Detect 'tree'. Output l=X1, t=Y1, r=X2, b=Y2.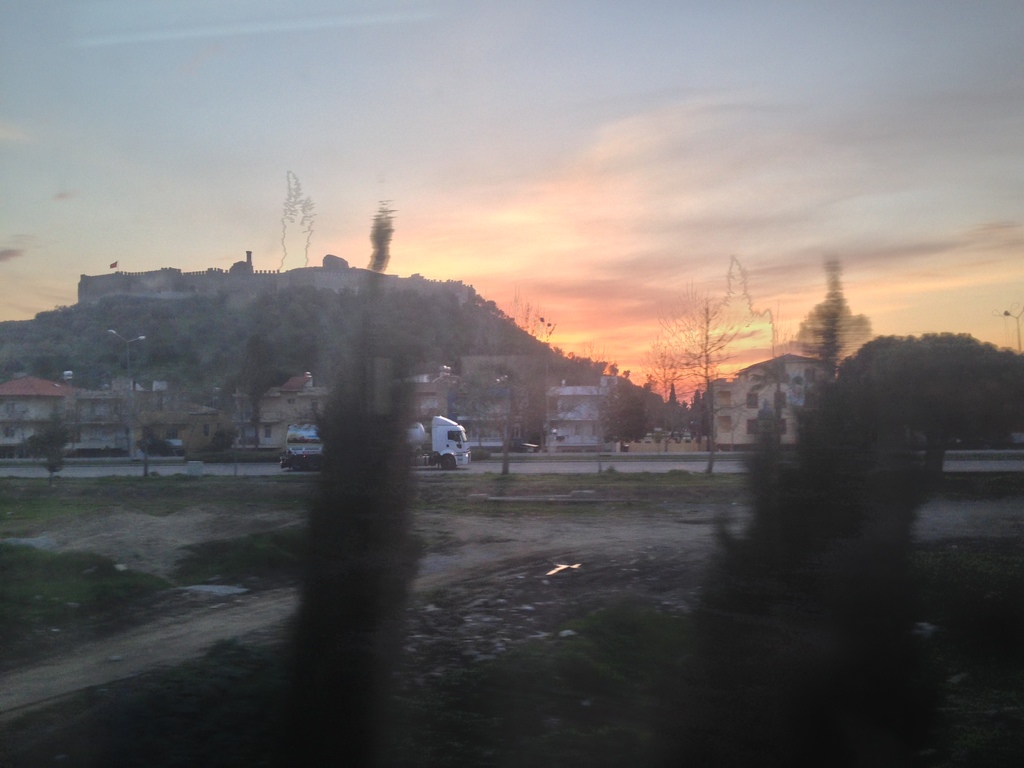
l=644, t=280, r=748, b=476.
